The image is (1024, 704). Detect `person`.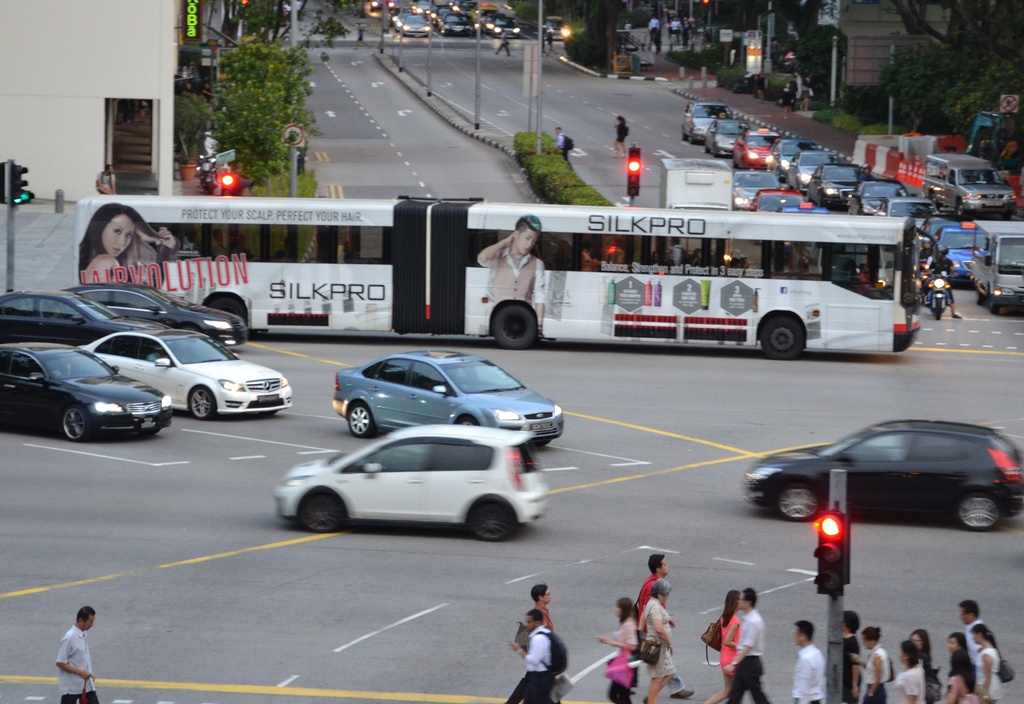
Detection: BBox(554, 126, 578, 172).
